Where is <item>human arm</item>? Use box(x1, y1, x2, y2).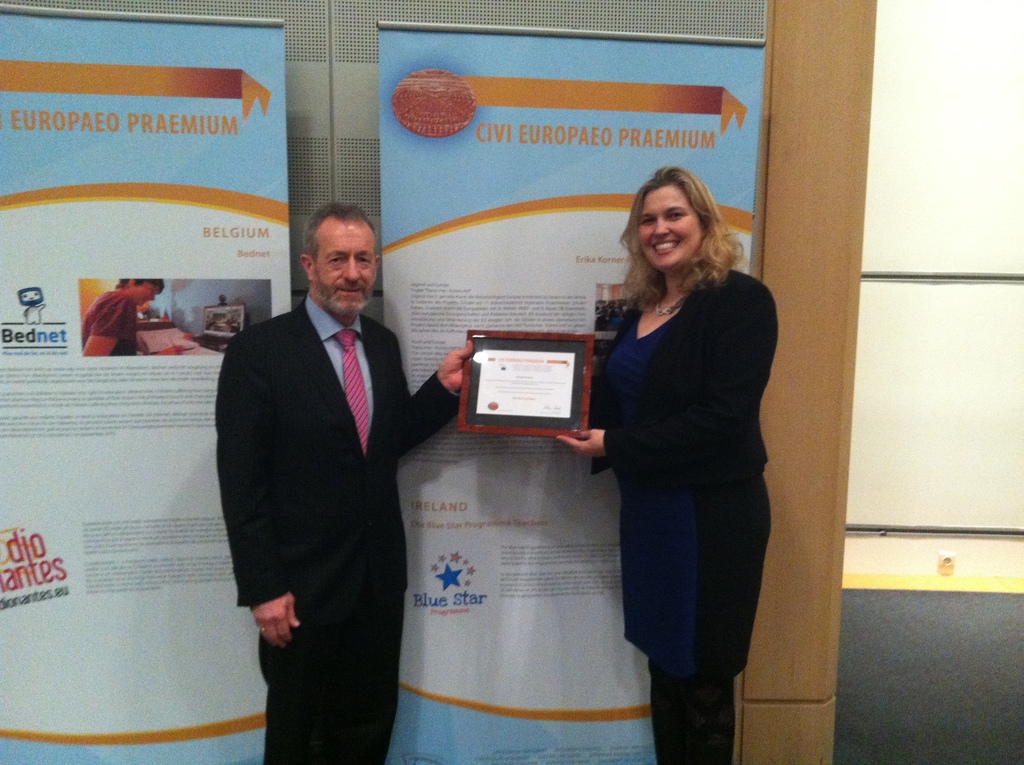
box(214, 339, 301, 645).
